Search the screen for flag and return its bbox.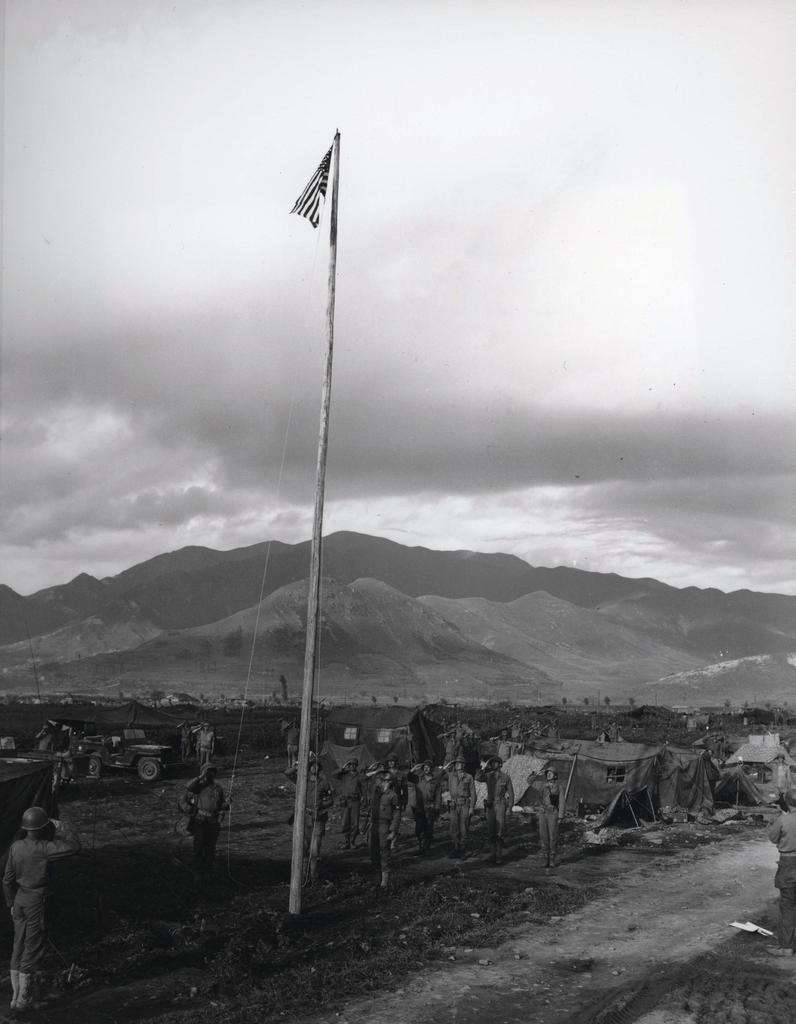
Found: 286, 152, 336, 221.
